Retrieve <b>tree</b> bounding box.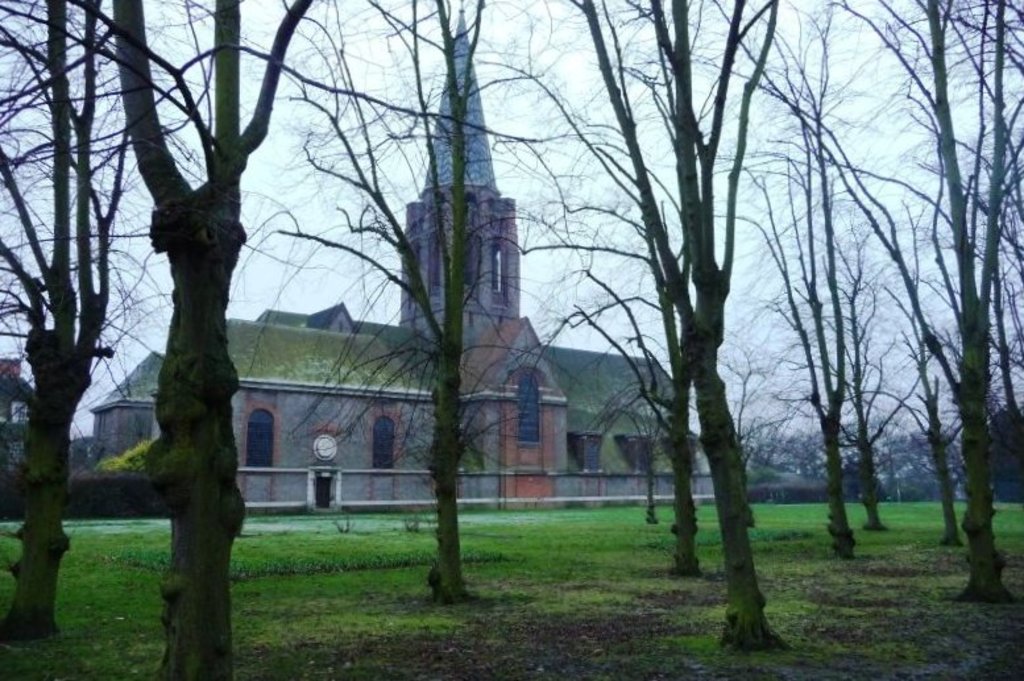
Bounding box: BBox(111, 0, 314, 680).
